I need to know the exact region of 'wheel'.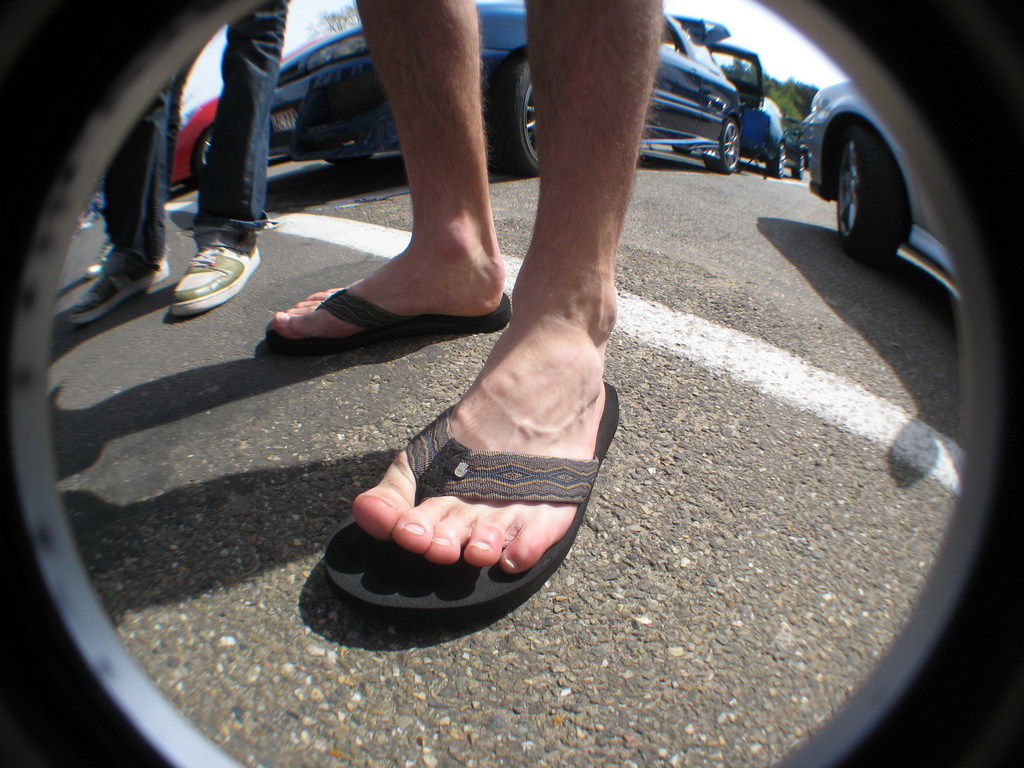
Region: 487, 51, 542, 178.
